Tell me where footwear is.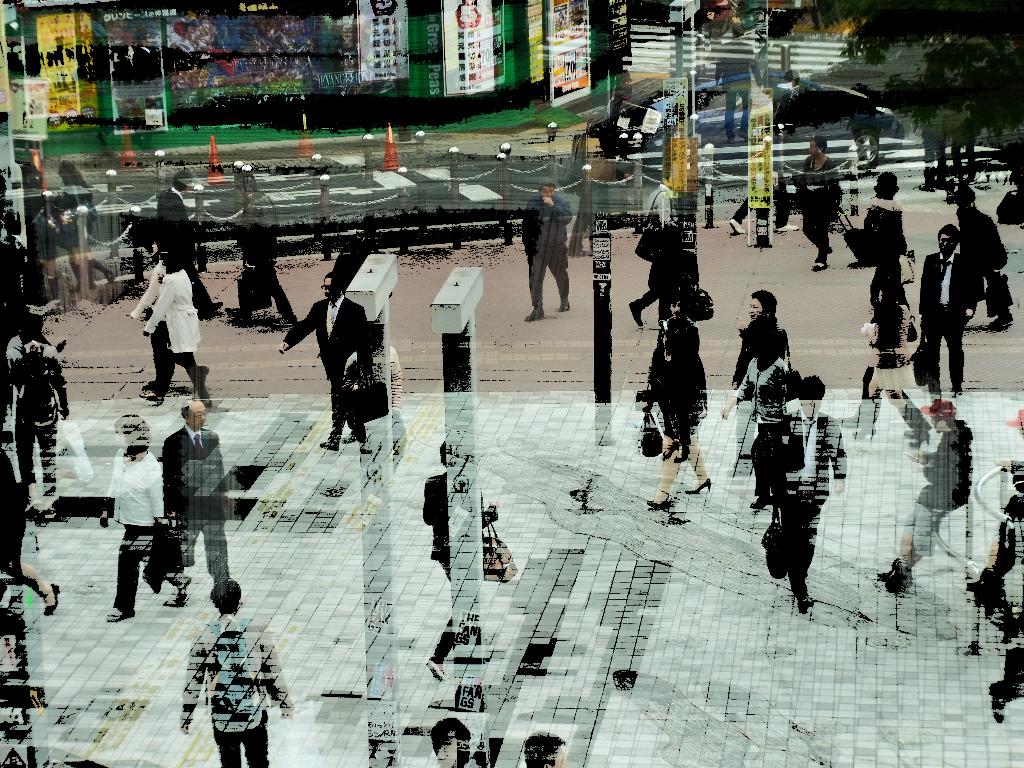
footwear is at [x1=319, y1=437, x2=340, y2=454].
